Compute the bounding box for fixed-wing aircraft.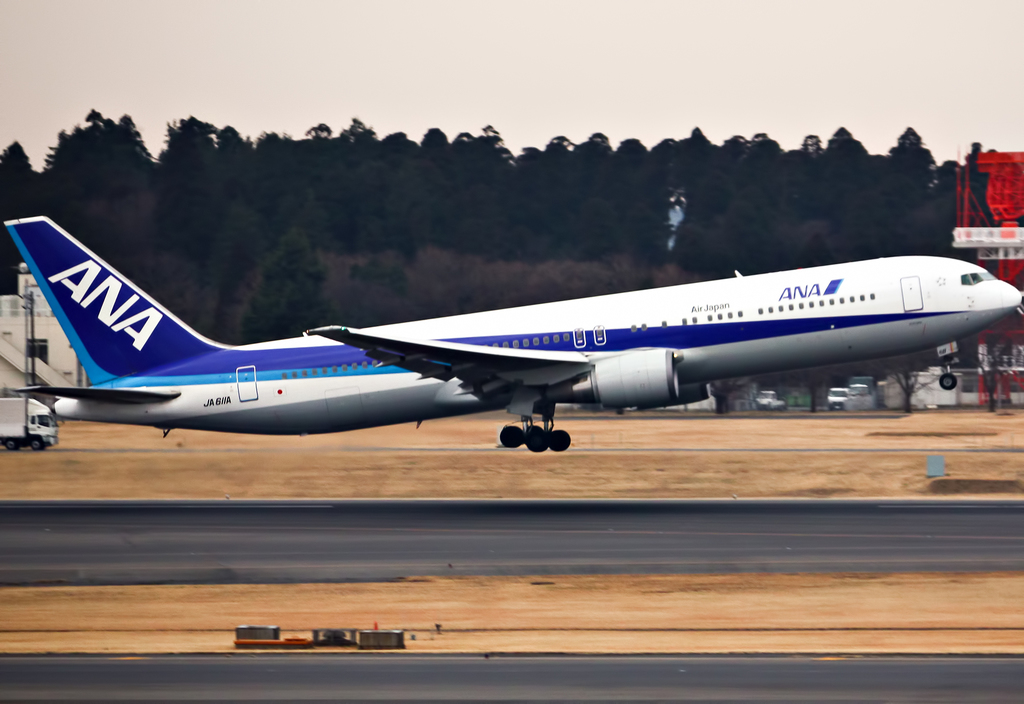
[x1=12, y1=211, x2=1023, y2=455].
